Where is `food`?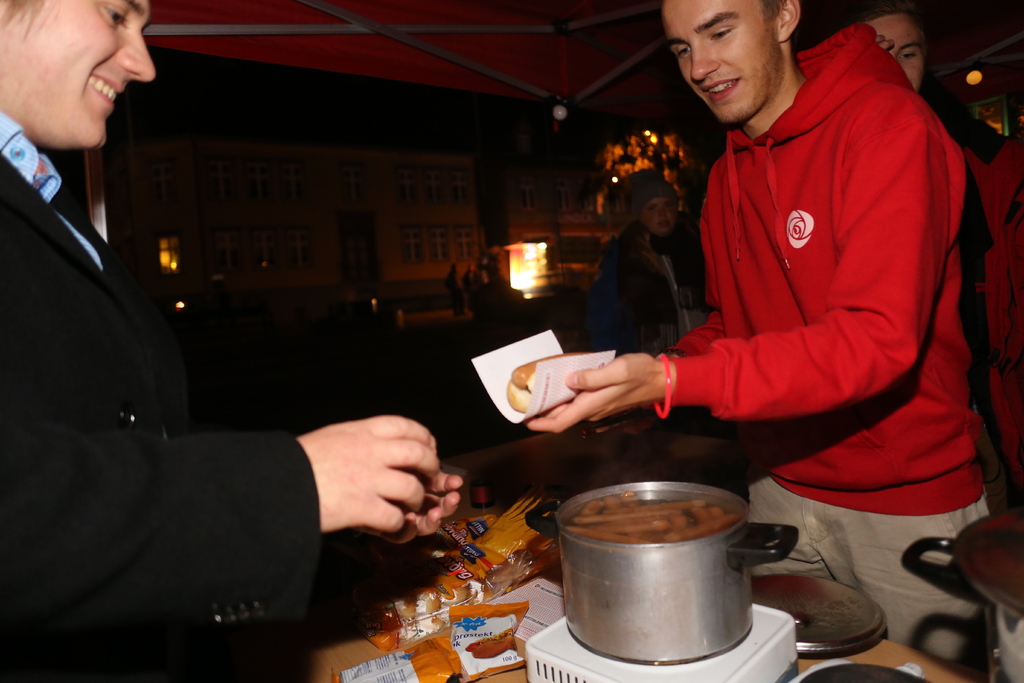
locate(505, 345, 591, 411).
